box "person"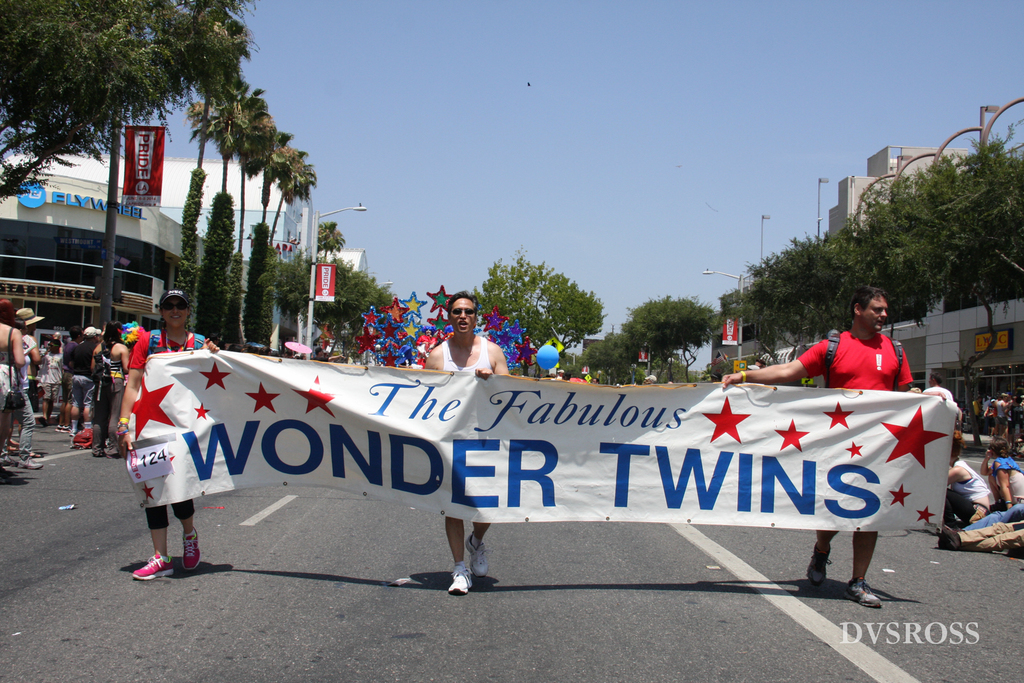
{"x1": 118, "y1": 289, "x2": 220, "y2": 580}
